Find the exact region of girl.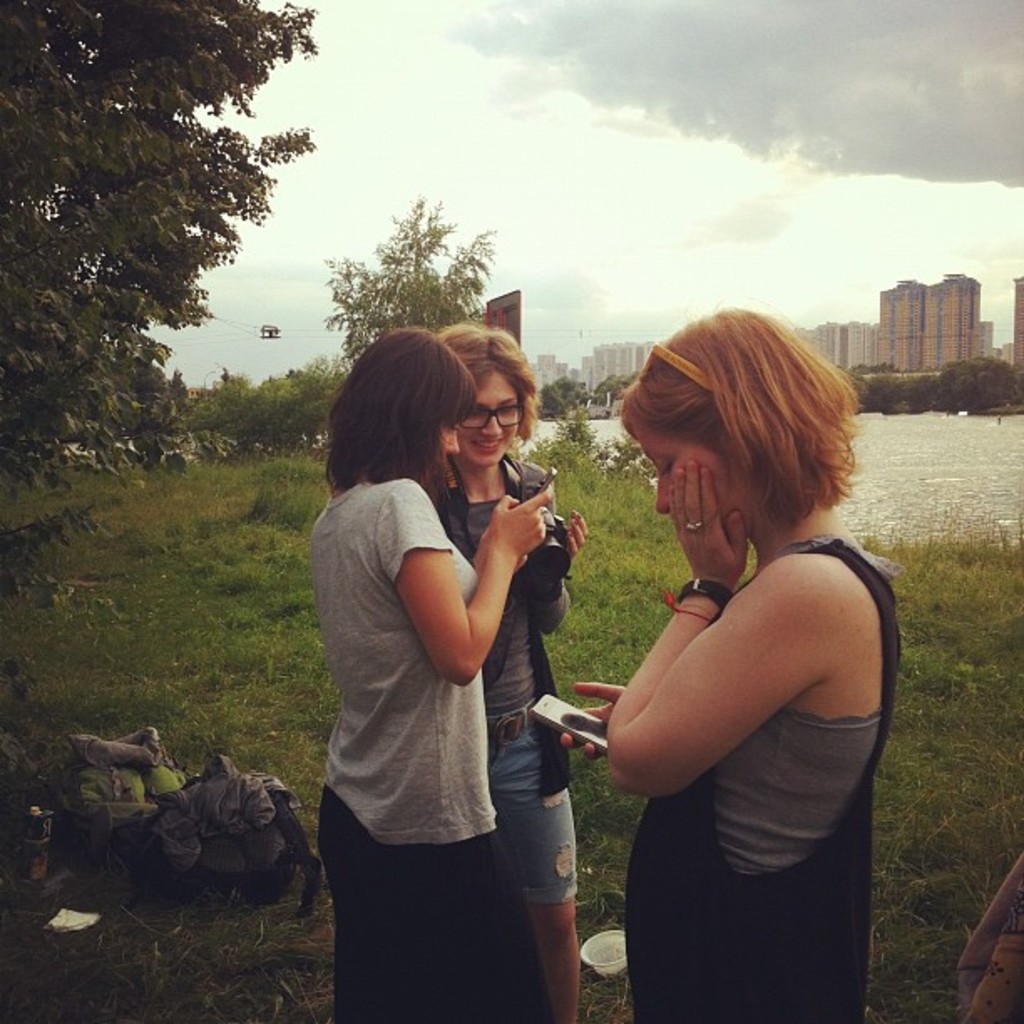
Exact region: locate(433, 320, 591, 1022).
